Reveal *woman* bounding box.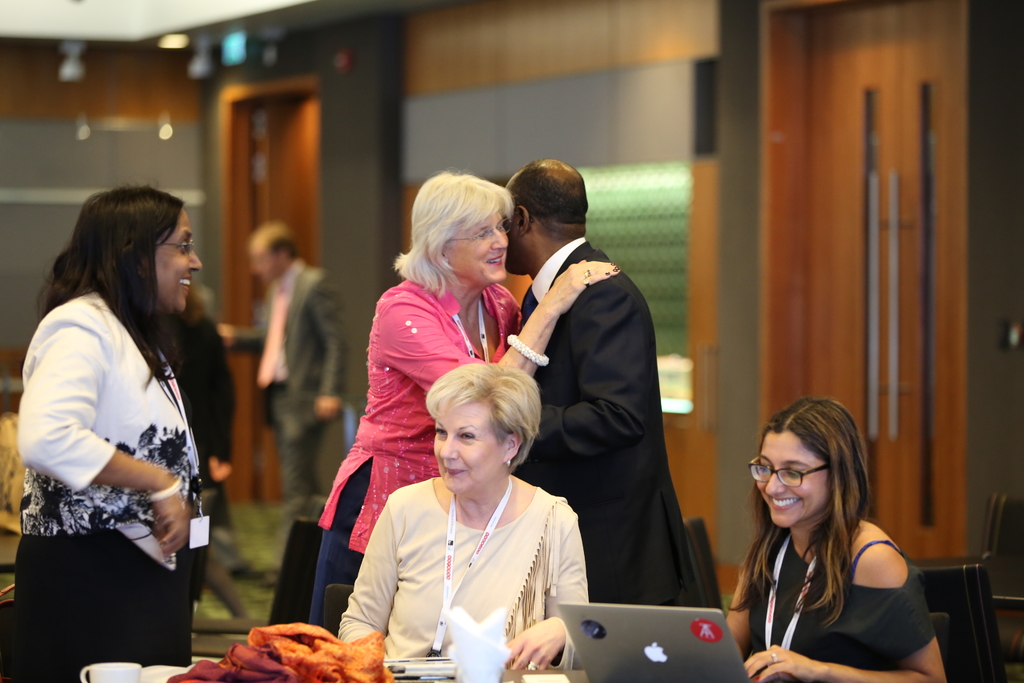
Revealed: x1=10 y1=170 x2=233 y2=646.
